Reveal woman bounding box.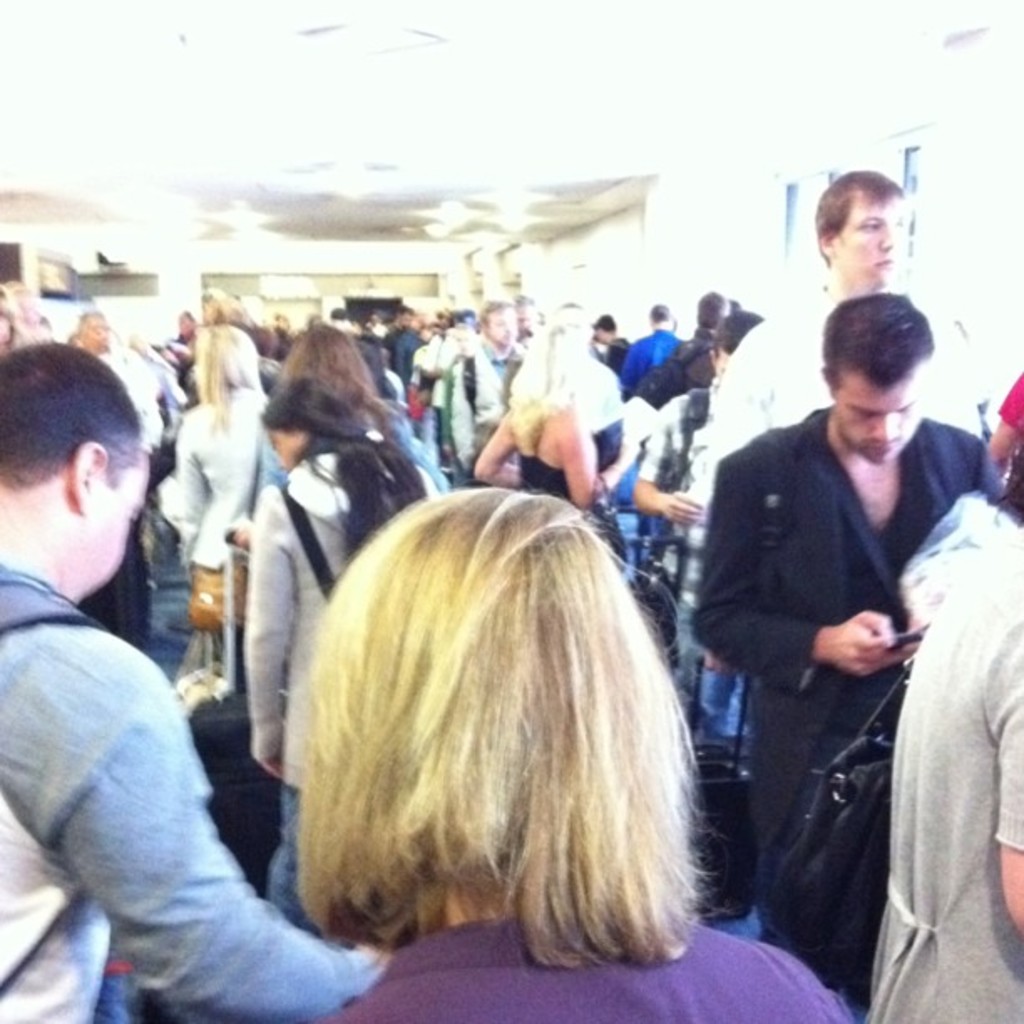
Revealed: [465,320,611,512].
